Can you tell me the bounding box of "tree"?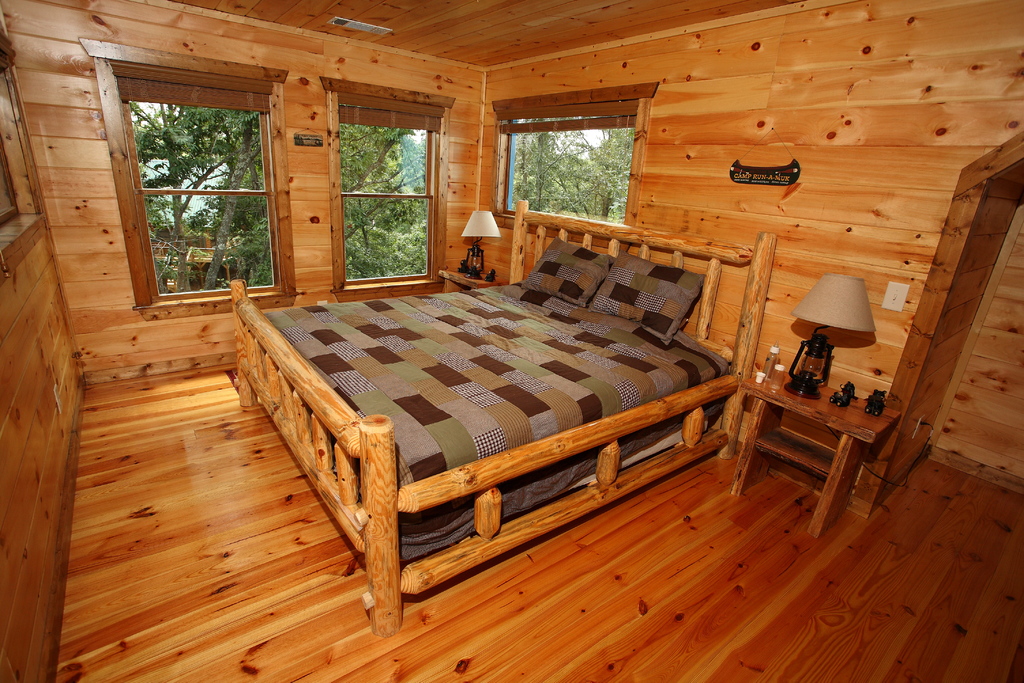
x1=211, y1=109, x2=268, y2=277.
